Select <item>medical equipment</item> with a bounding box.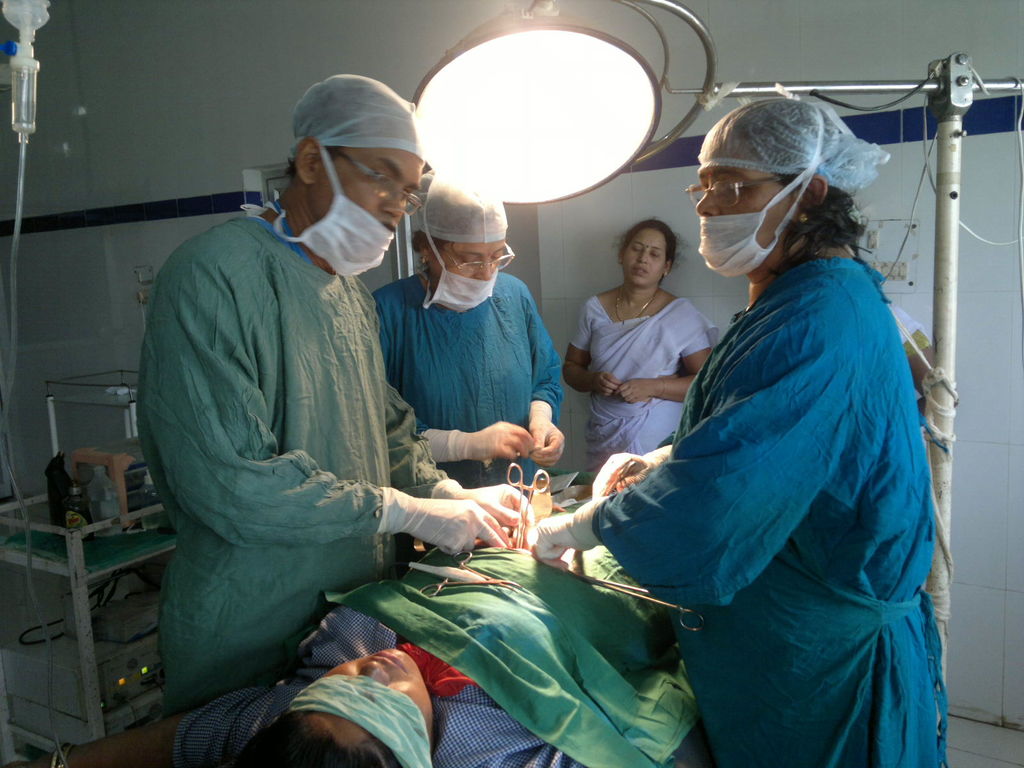
x1=161, y1=465, x2=719, y2=767.
